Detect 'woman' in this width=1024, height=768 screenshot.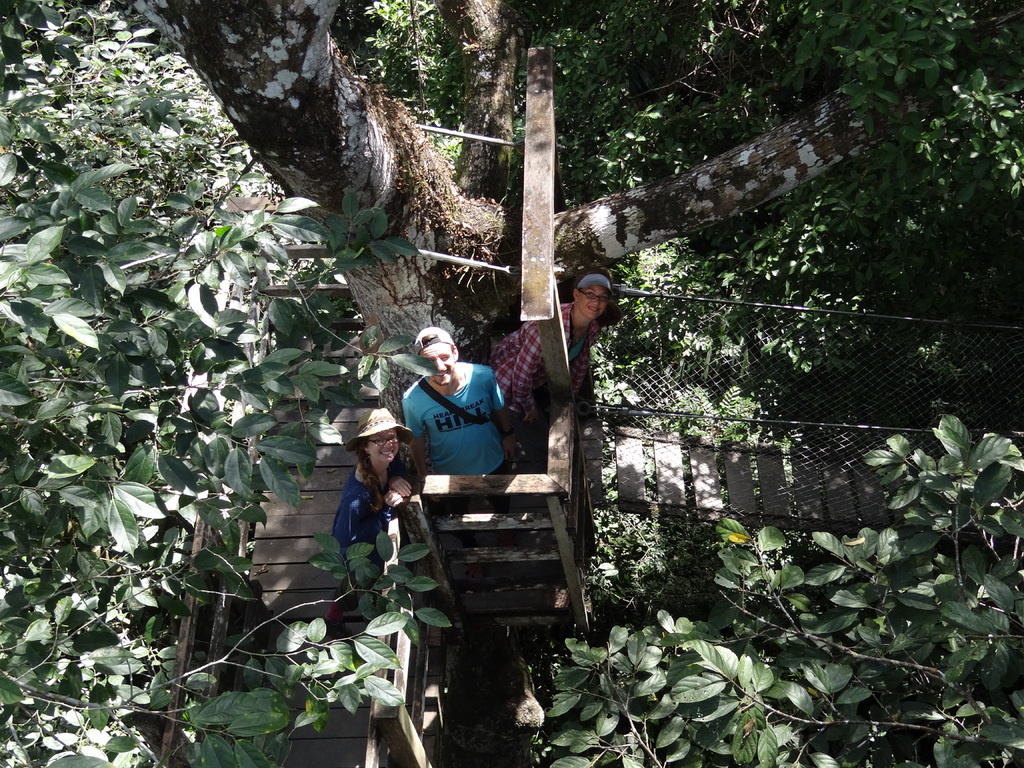
Detection: left=486, top=262, right=625, bottom=471.
